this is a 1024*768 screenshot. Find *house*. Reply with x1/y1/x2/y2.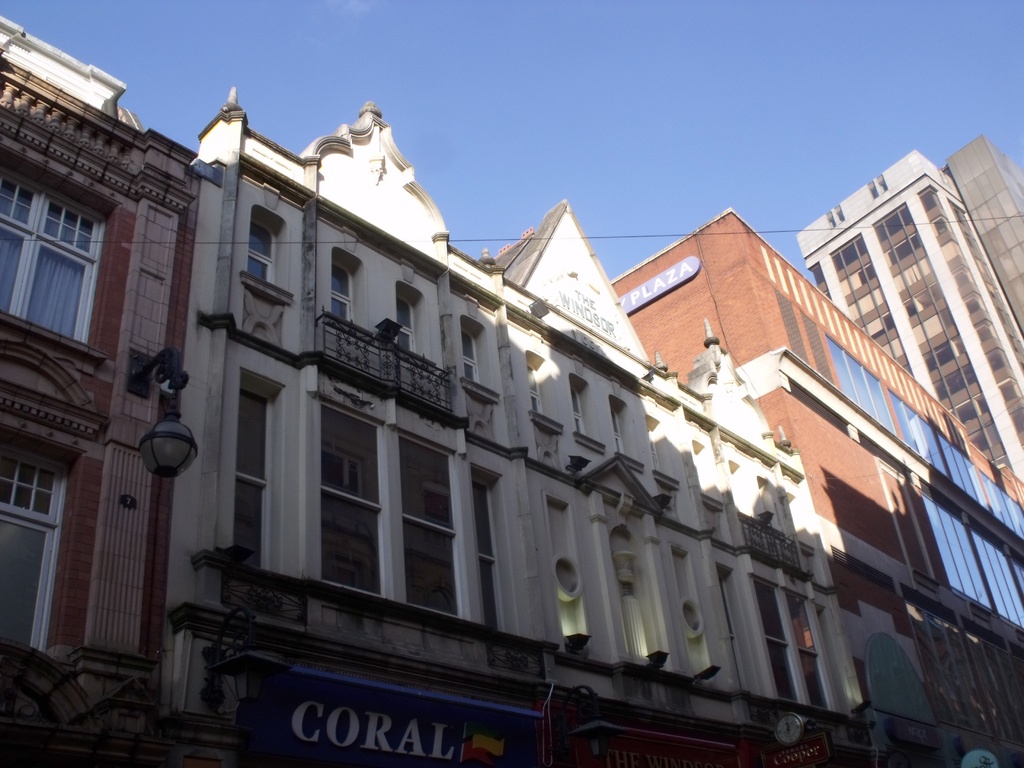
0/132/1023/767.
